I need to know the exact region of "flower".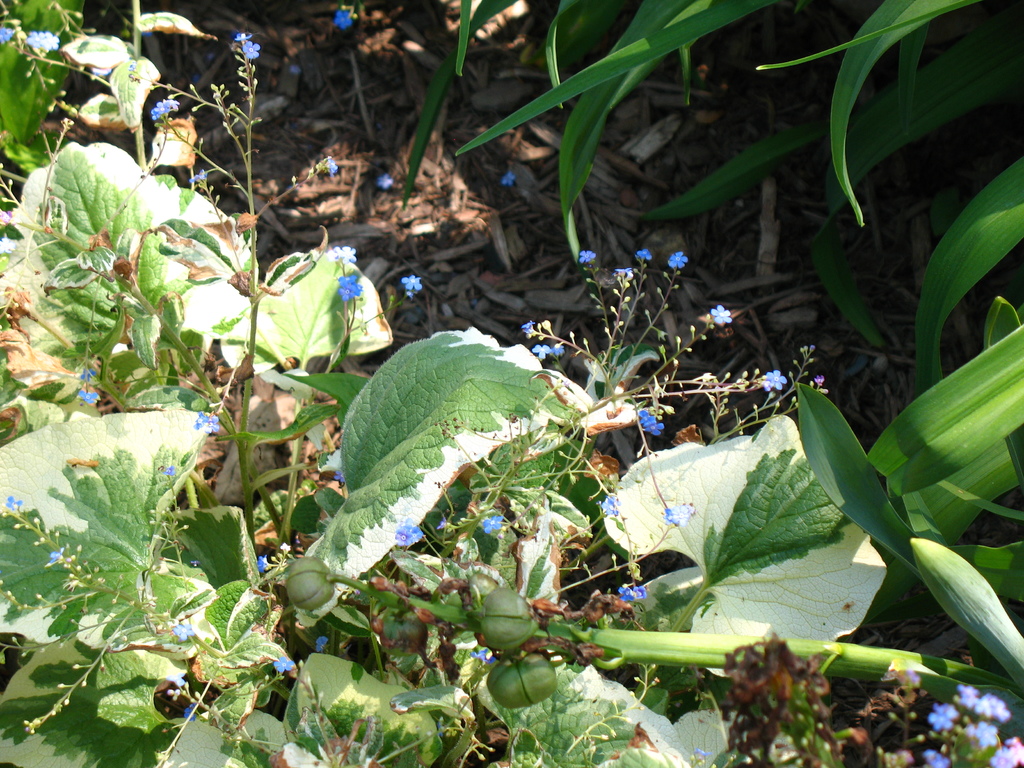
Region: {"x1": 526, "y1": 323, "x2": 535, "y2": 333}.
